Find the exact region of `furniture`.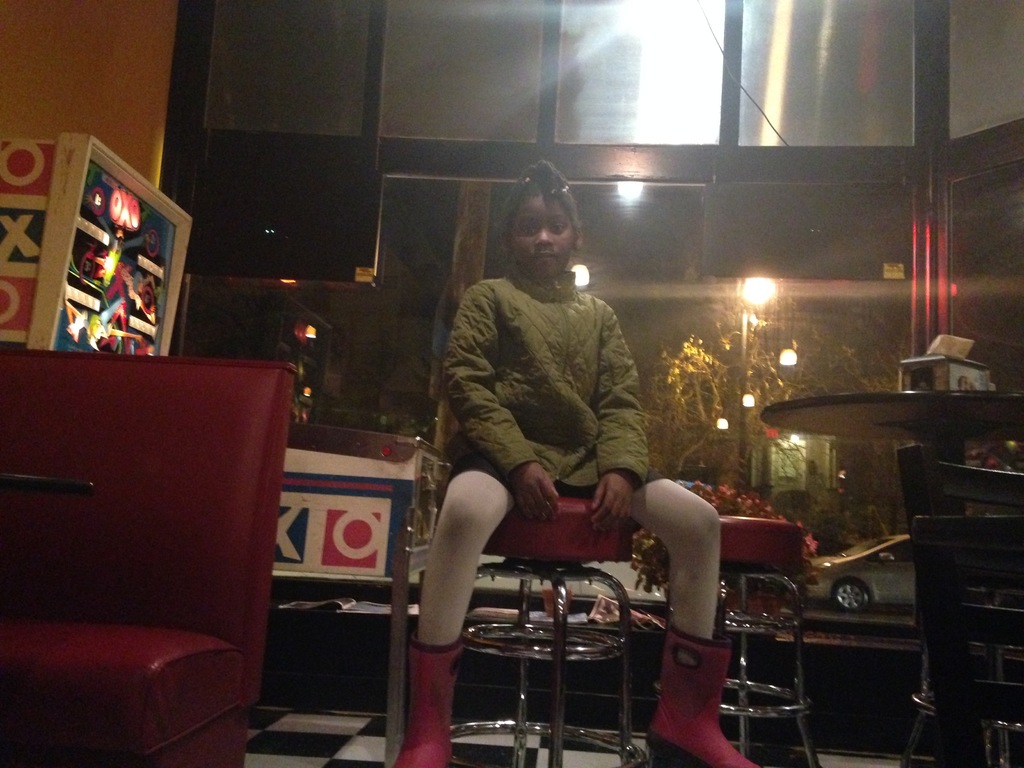
Exact region: [273, 433, 449, 767].
